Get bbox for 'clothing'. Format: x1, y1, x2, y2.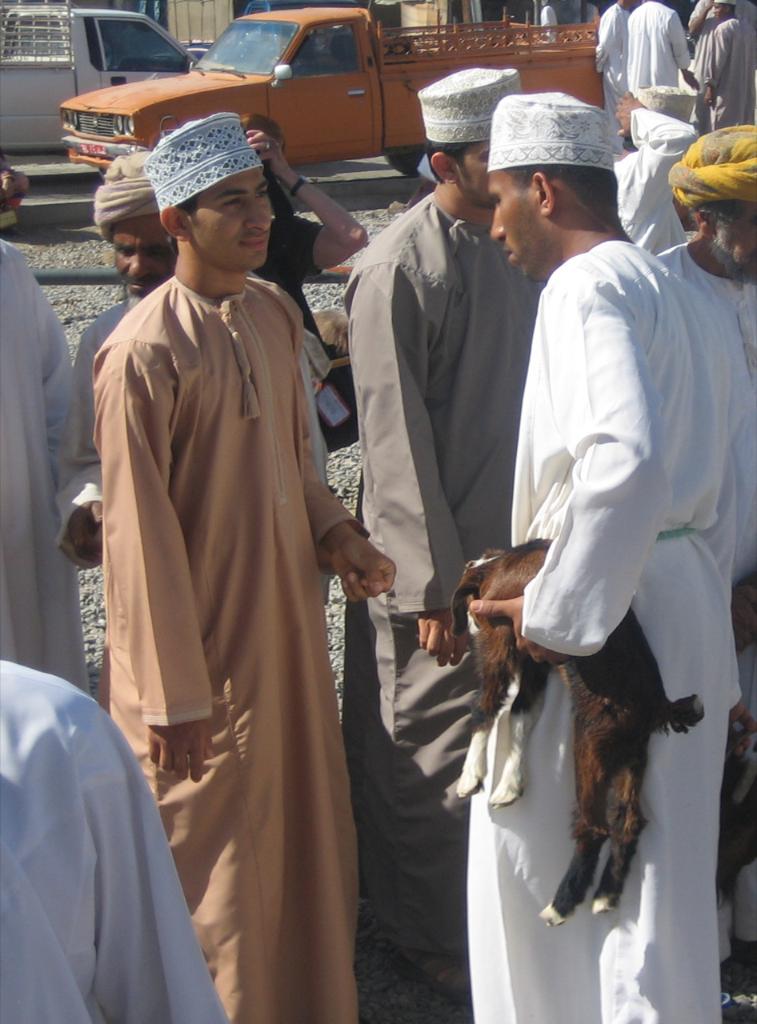
63, 257, 358, 1023.
